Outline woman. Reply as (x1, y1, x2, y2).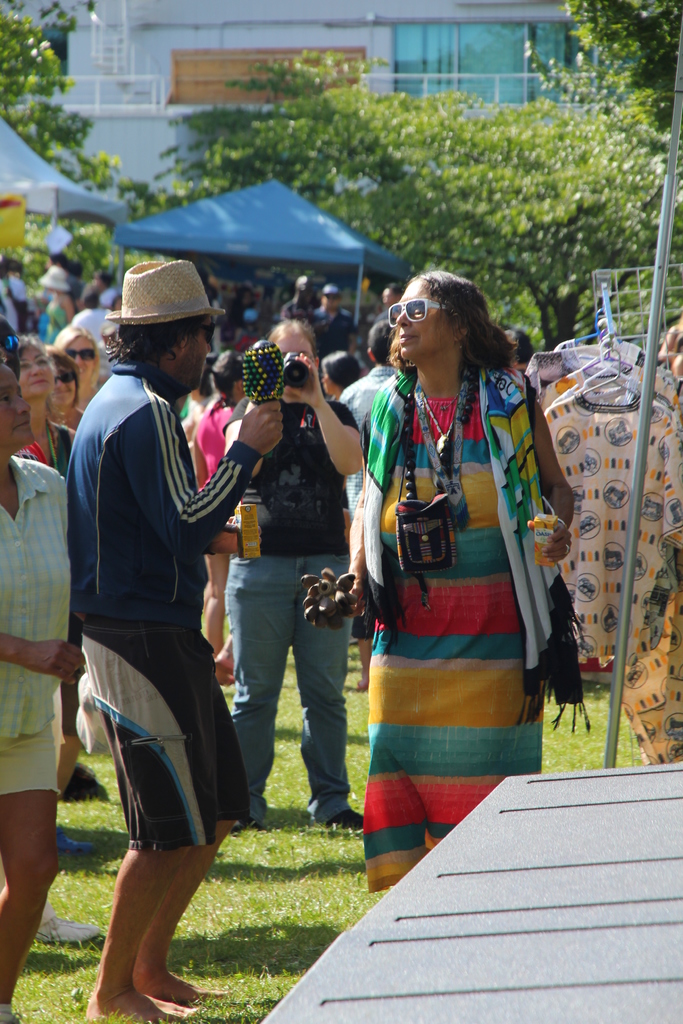
(14, 333, 86, 476).
